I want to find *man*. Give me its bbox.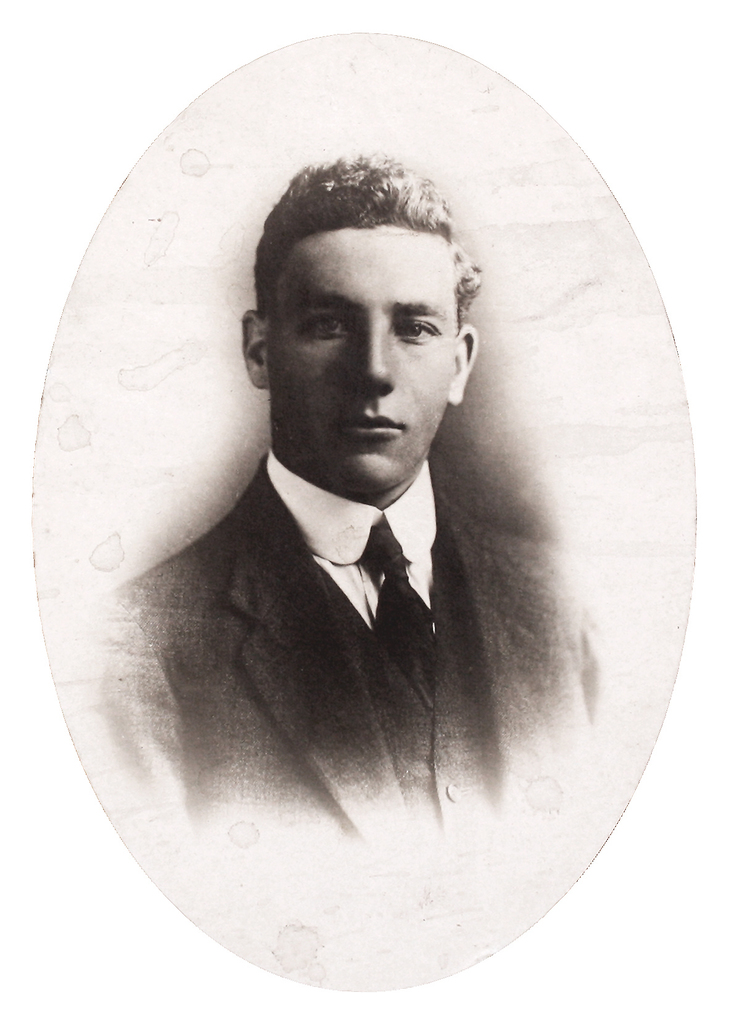
[77,122,626,919].
